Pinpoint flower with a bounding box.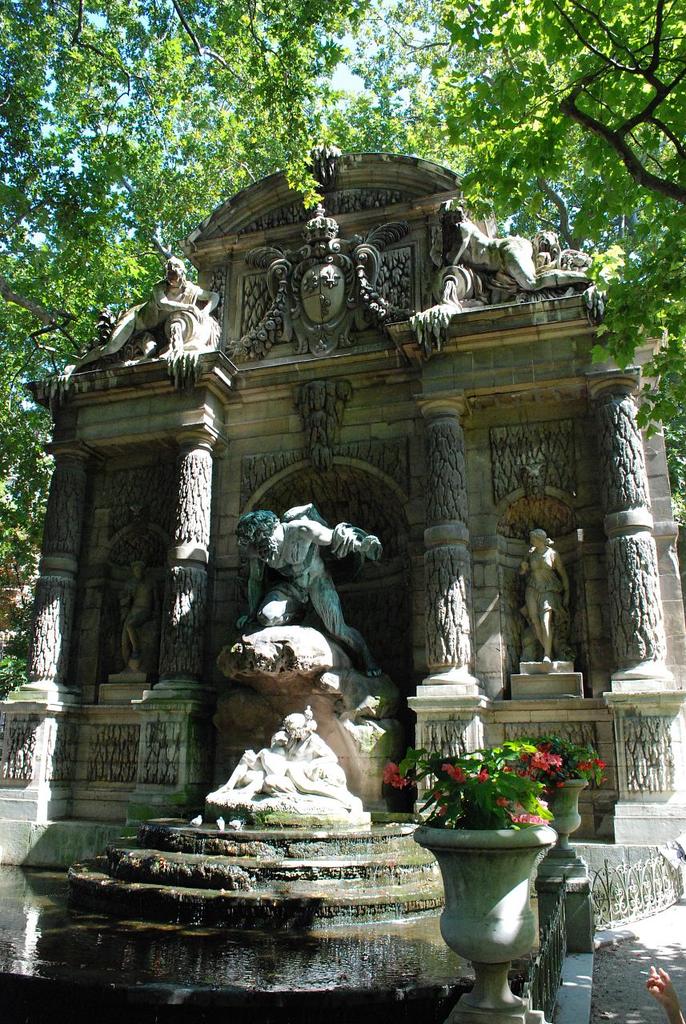
pyautogui.locateOnScreen(435, 786, 443, 804).
